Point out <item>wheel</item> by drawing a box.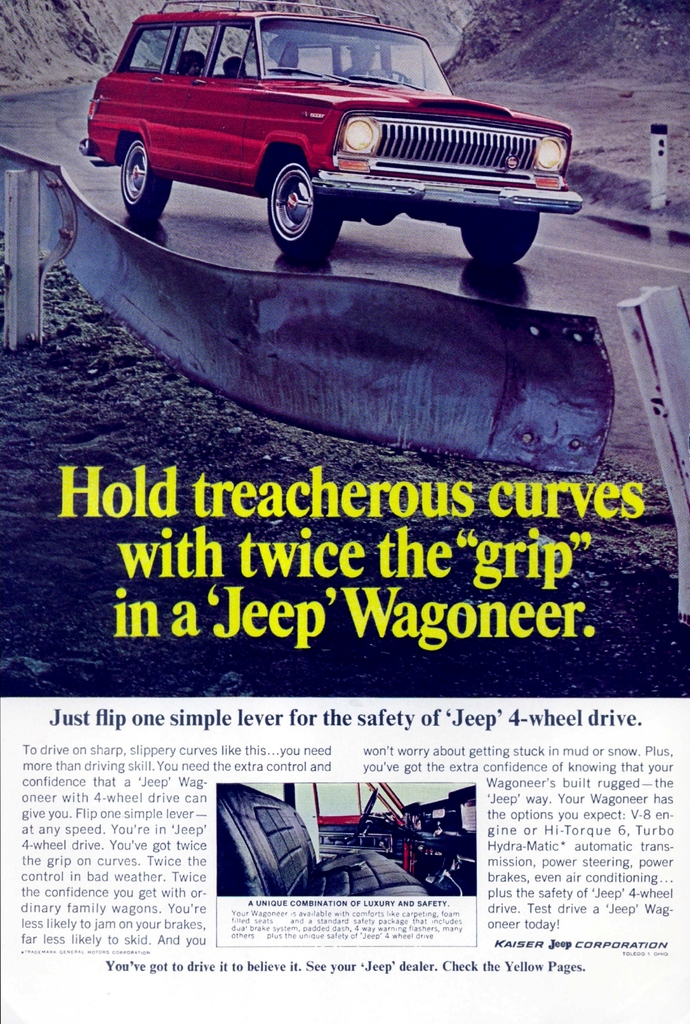
BBox(454, 202, 542, 258).
